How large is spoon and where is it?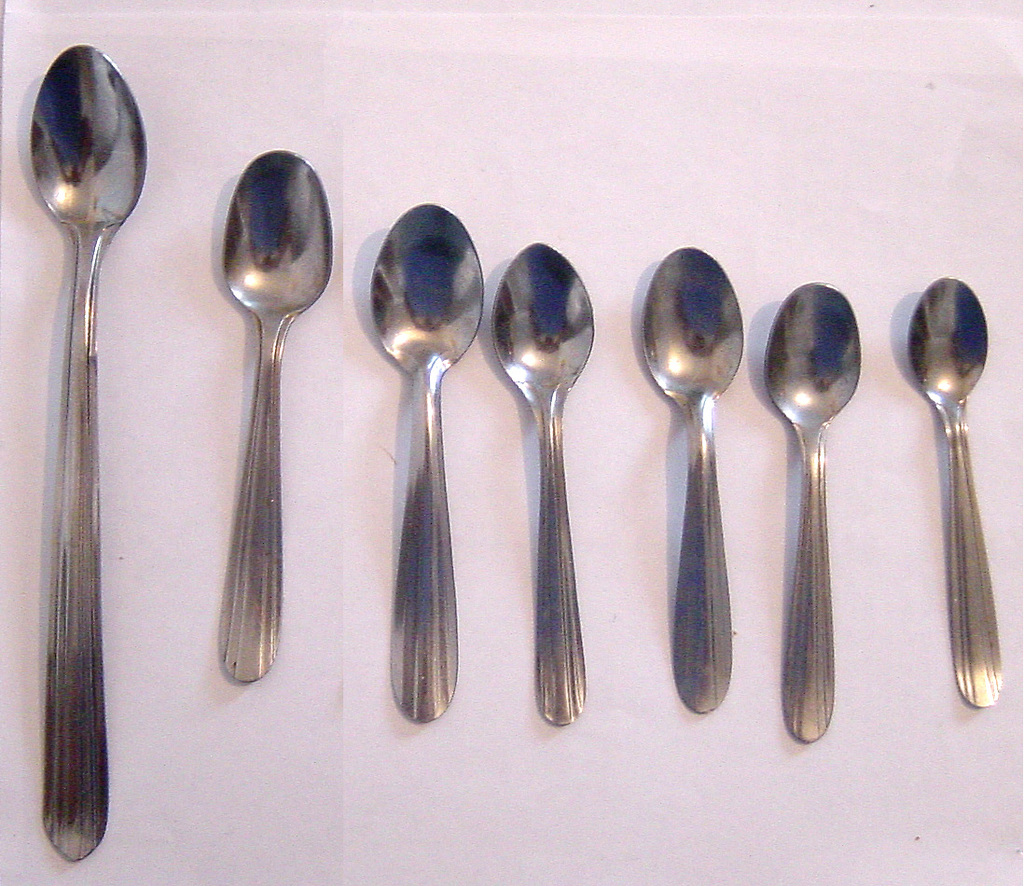
Bounding box: region(766, 279, 863, 744).
